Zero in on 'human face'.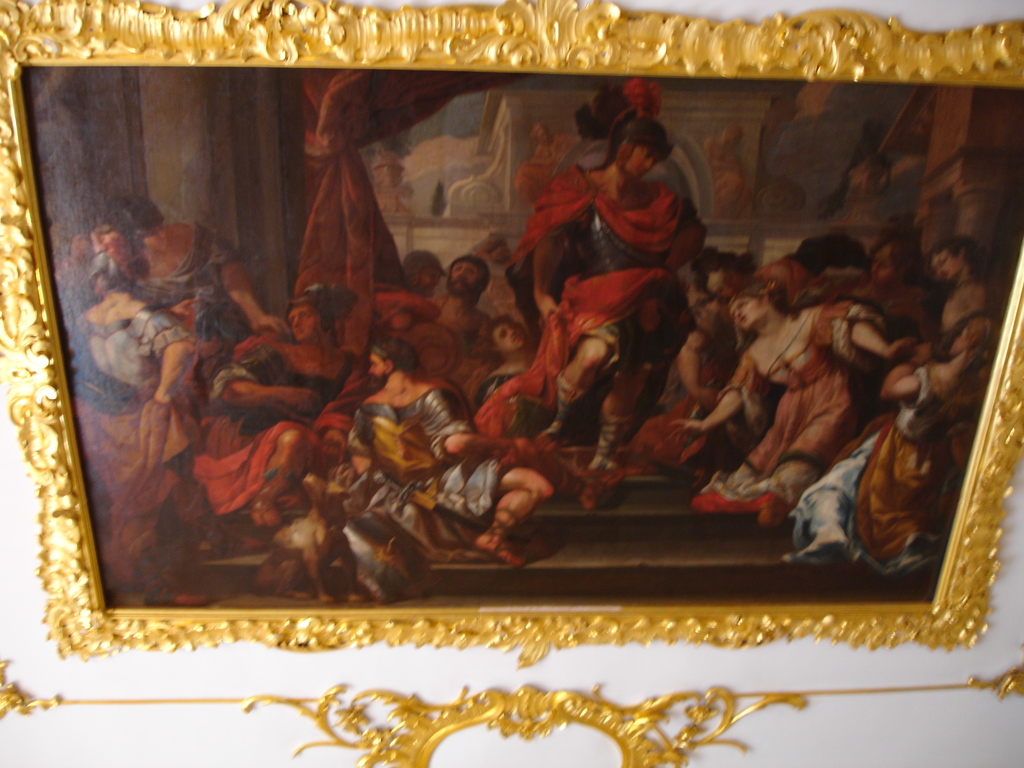
Zeroed in: (707, 271, 740, 298).
